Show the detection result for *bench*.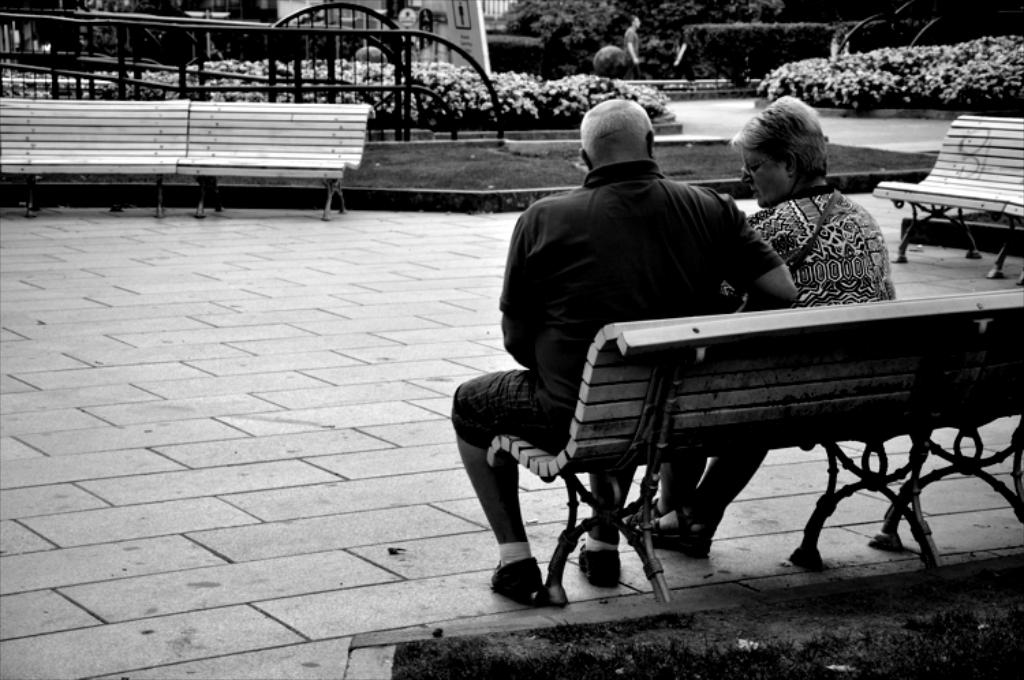
left=0, top=90, right=370, bottom=221.
